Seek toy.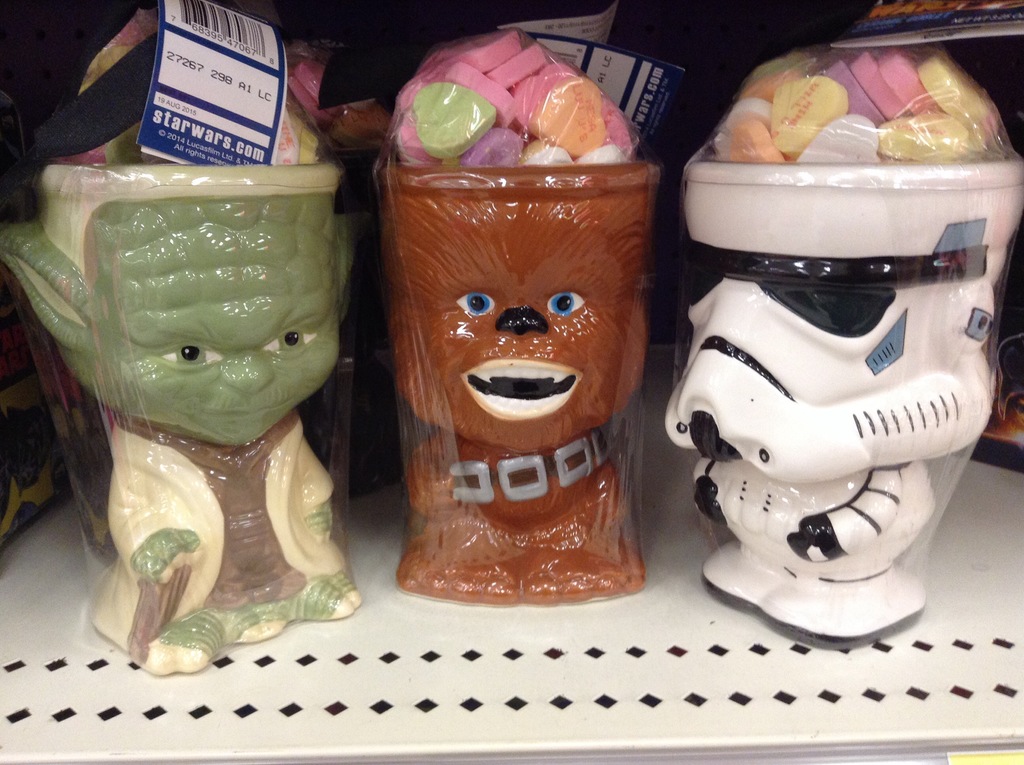
0:4:435:664.
